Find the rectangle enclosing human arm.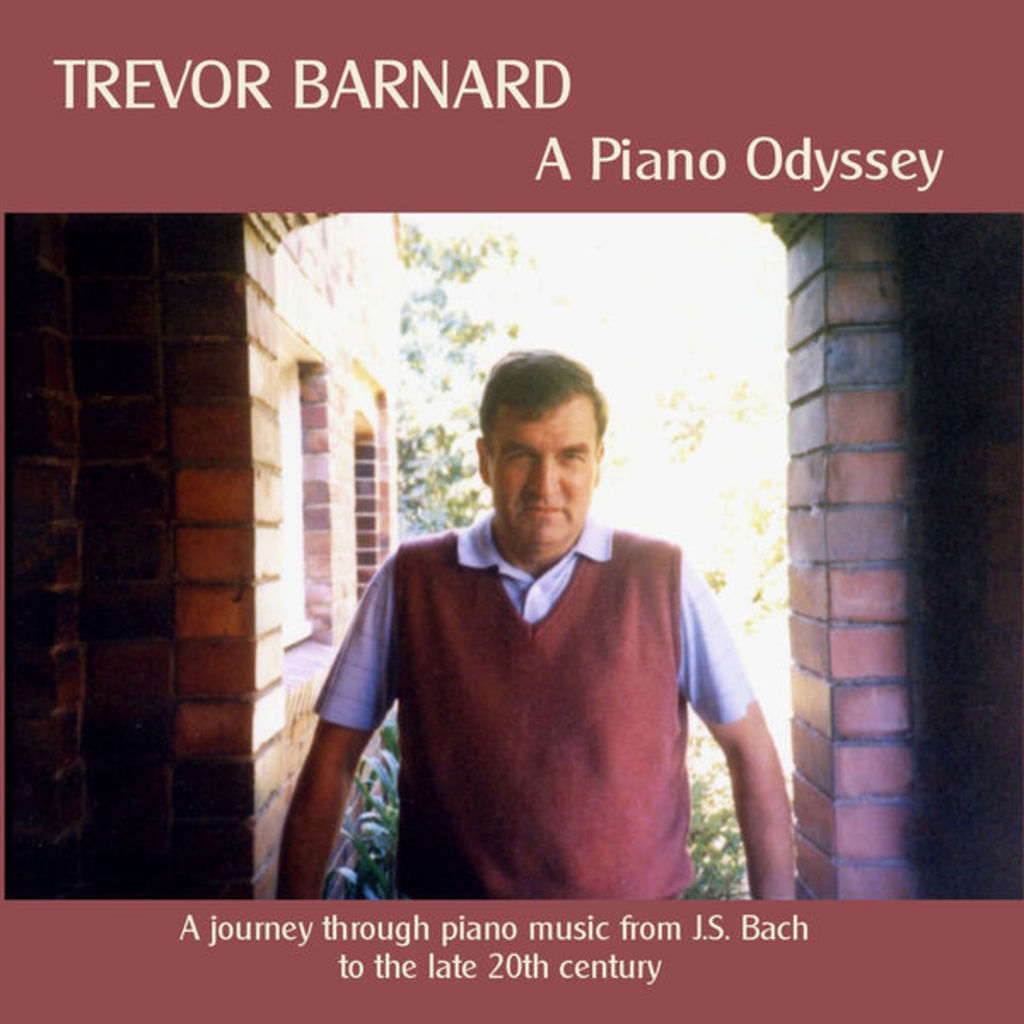
bbox=(276, 544, 442, 906).
